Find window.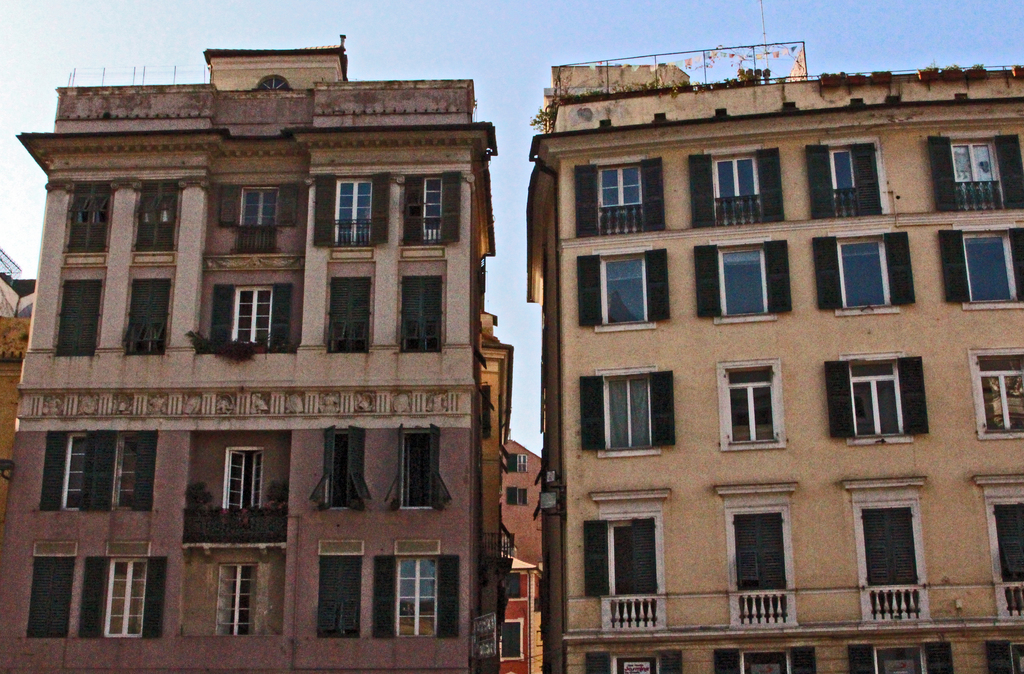
bbox=[972, 475, 1023, 622].
